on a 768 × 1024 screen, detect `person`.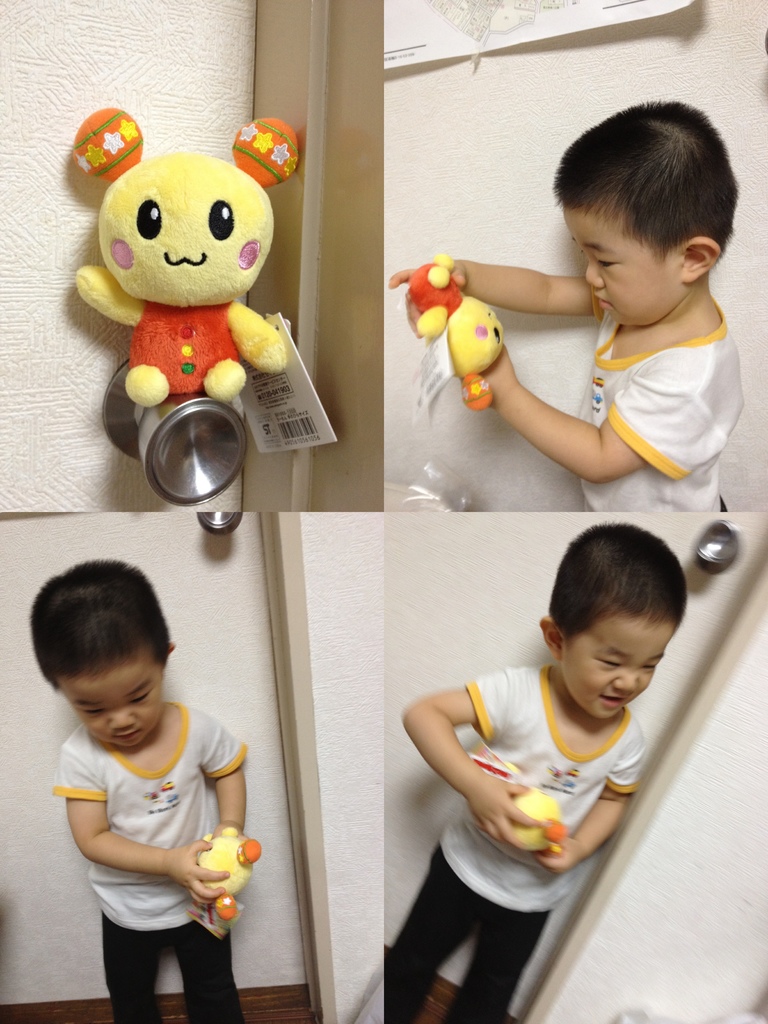
373,524,688,1023.
